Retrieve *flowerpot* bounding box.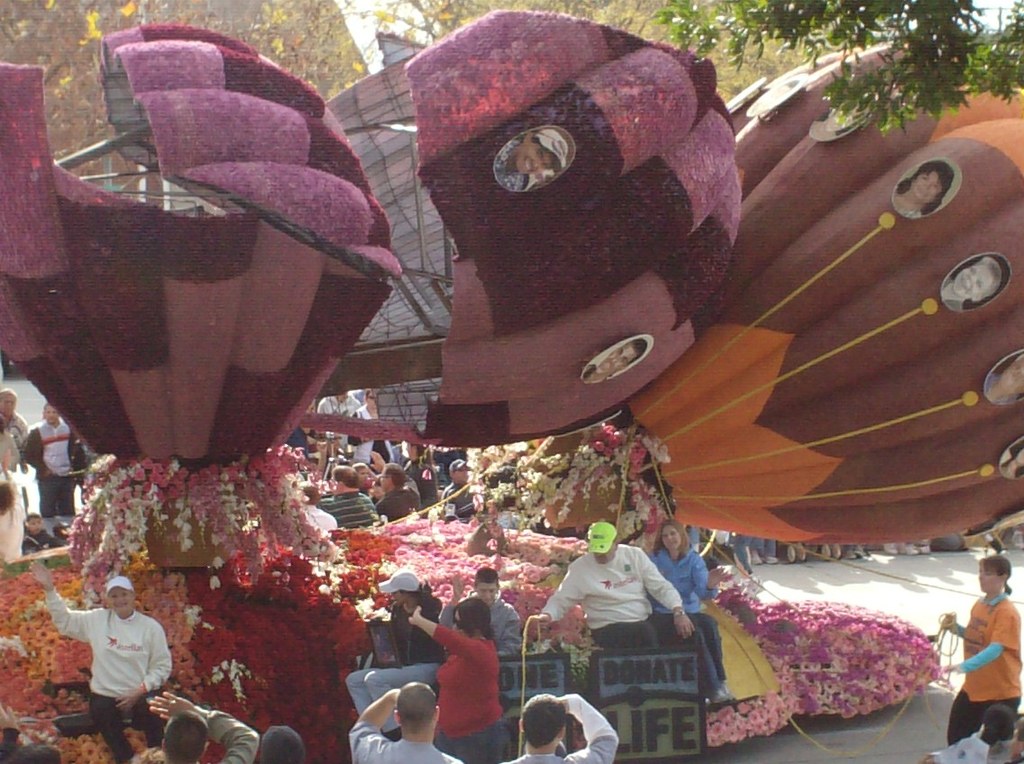
Bounding box: 139,506,225,570.
